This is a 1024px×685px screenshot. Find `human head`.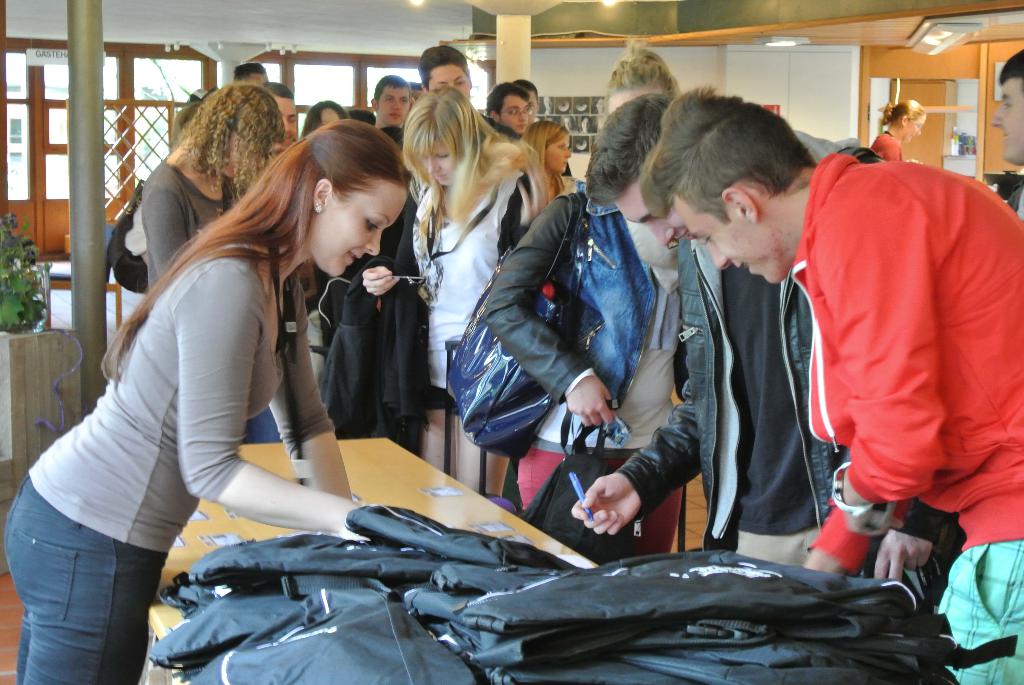
Bounding box: {"x1": 602, "y1": 38, "x2": 678, "y2": 116}.
